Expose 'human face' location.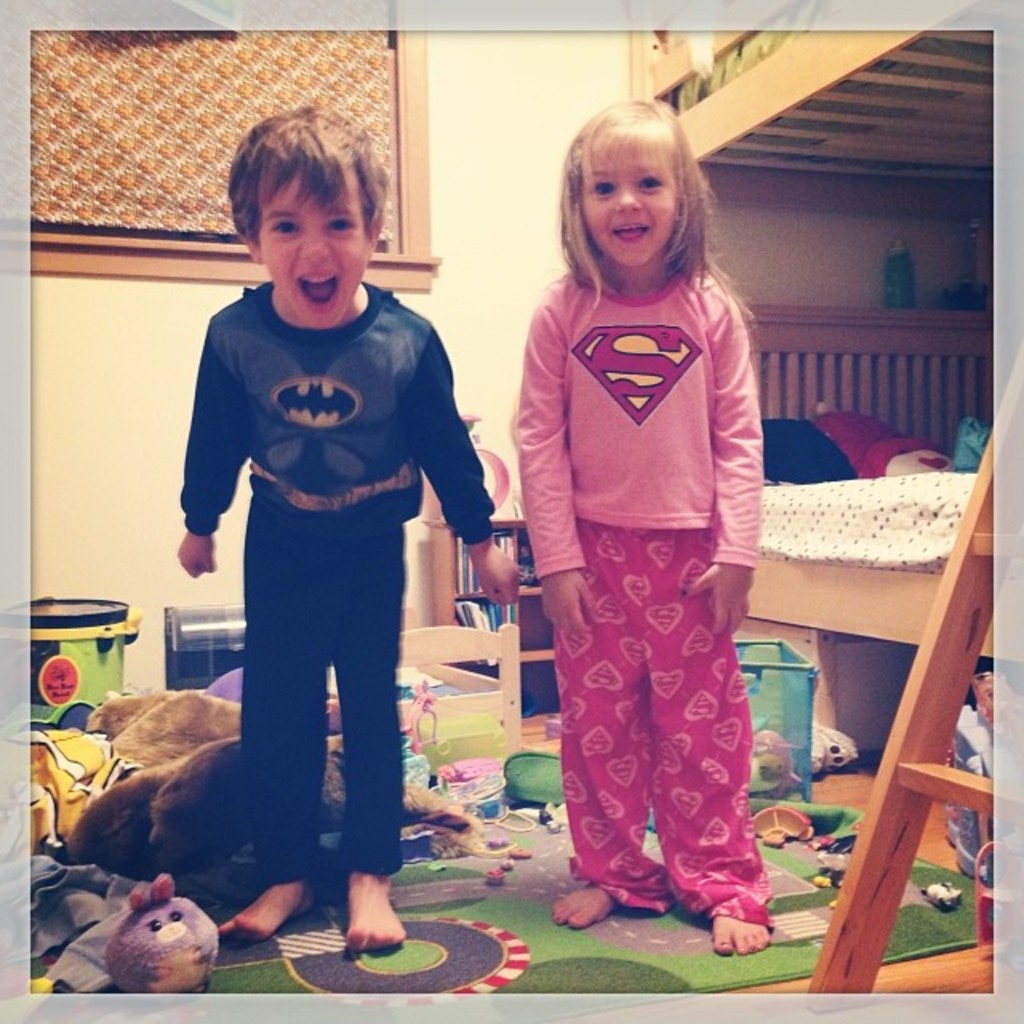
Exposed at (266,163,366,331).
